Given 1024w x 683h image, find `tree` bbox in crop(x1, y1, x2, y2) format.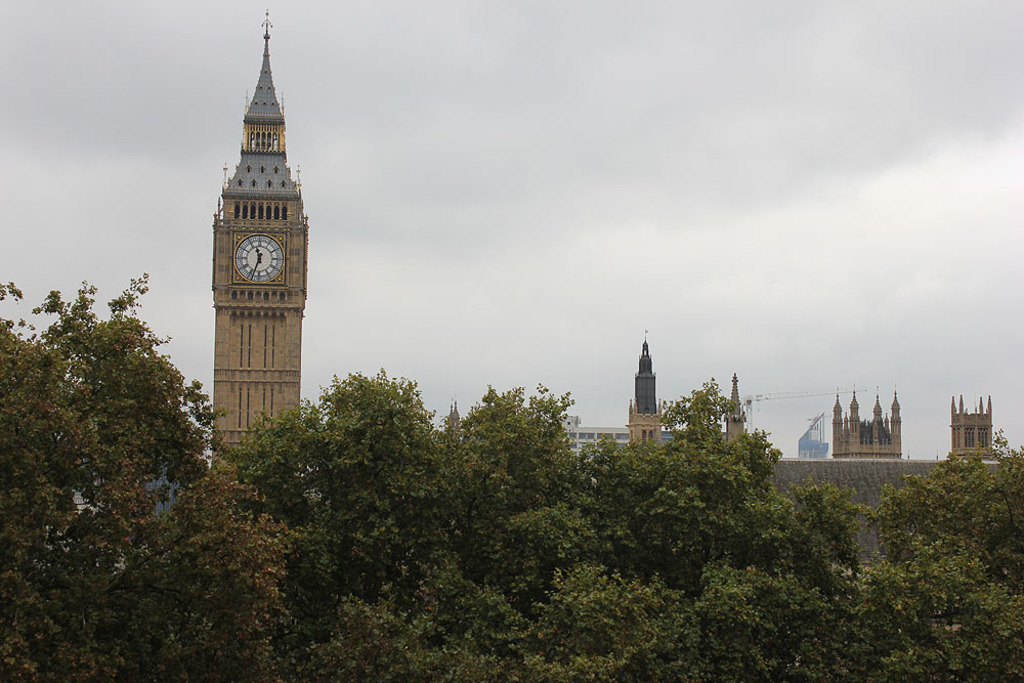
crop(3, 269, 289, 676).
